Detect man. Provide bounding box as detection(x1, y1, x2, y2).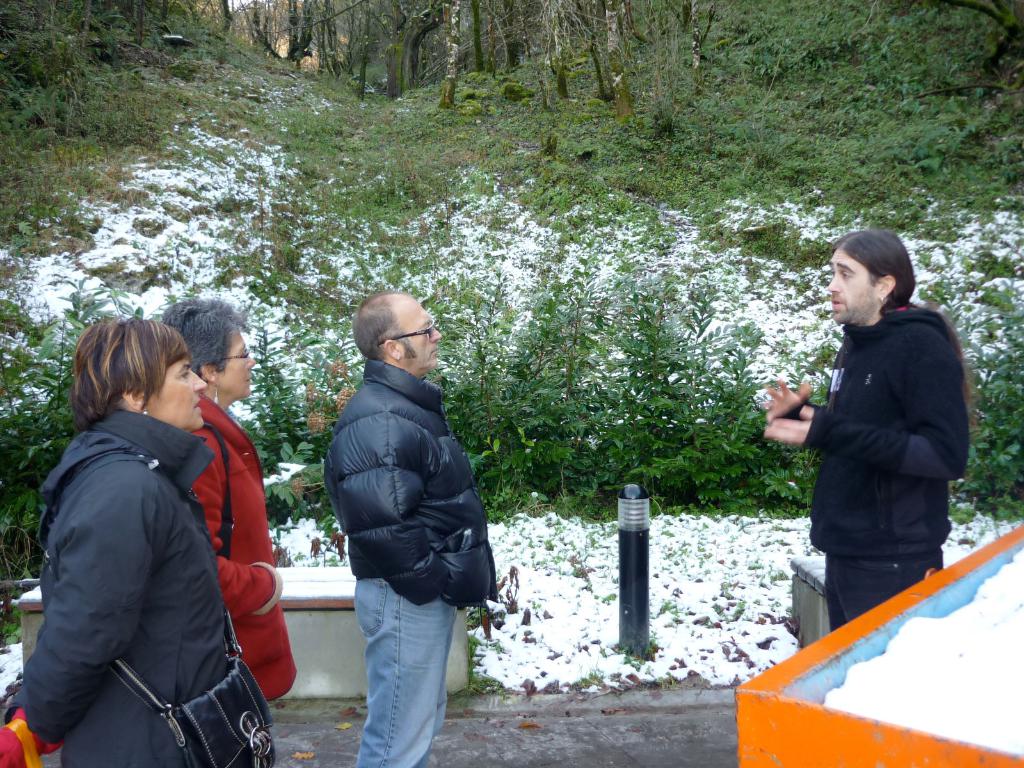
detection(759, 229, 977, 628).
